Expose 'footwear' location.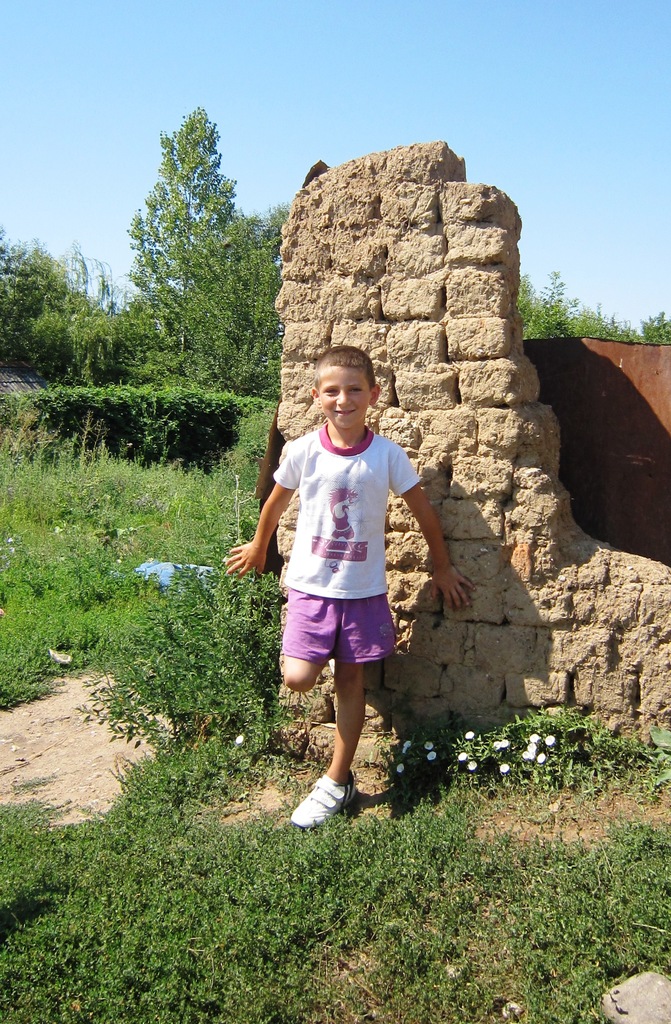
Exposed at <region>291, 762, 363, 832</region>.
